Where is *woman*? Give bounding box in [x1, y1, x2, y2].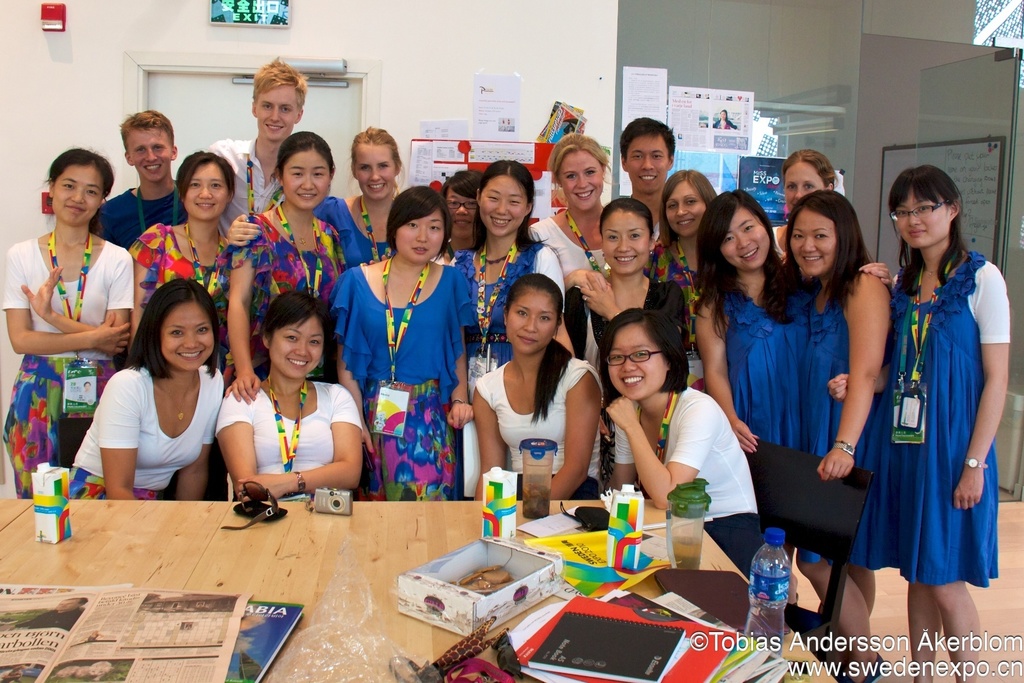
[825, 166, 1013, 681].
